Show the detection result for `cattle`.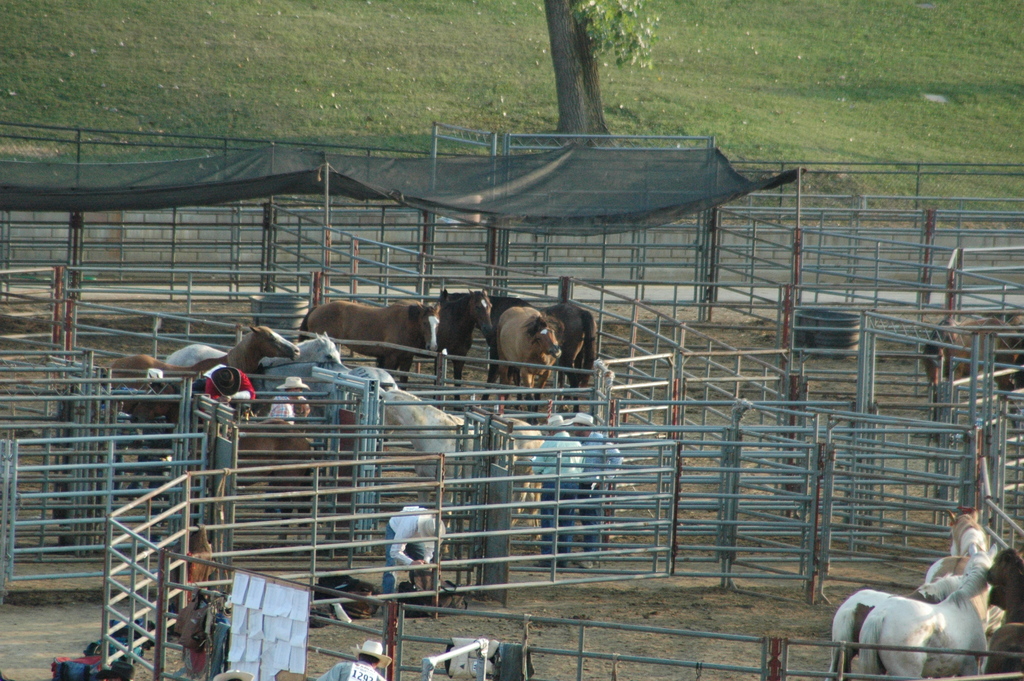
locate(860, 540, 996, 680).
